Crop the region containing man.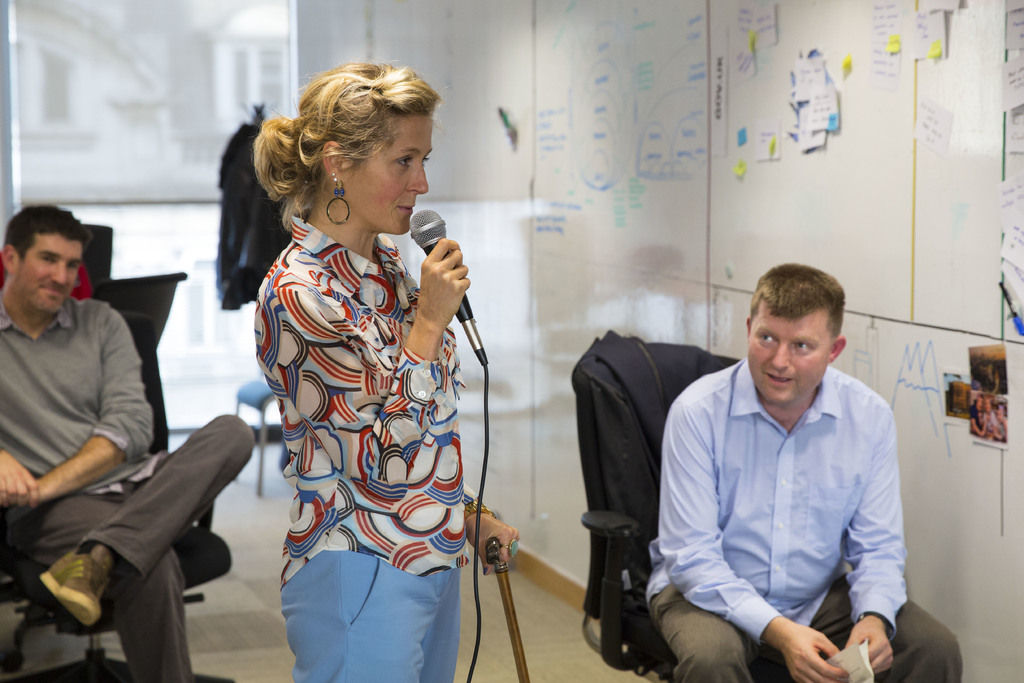
Crop region: select_region(635, 251, 926, 672).
